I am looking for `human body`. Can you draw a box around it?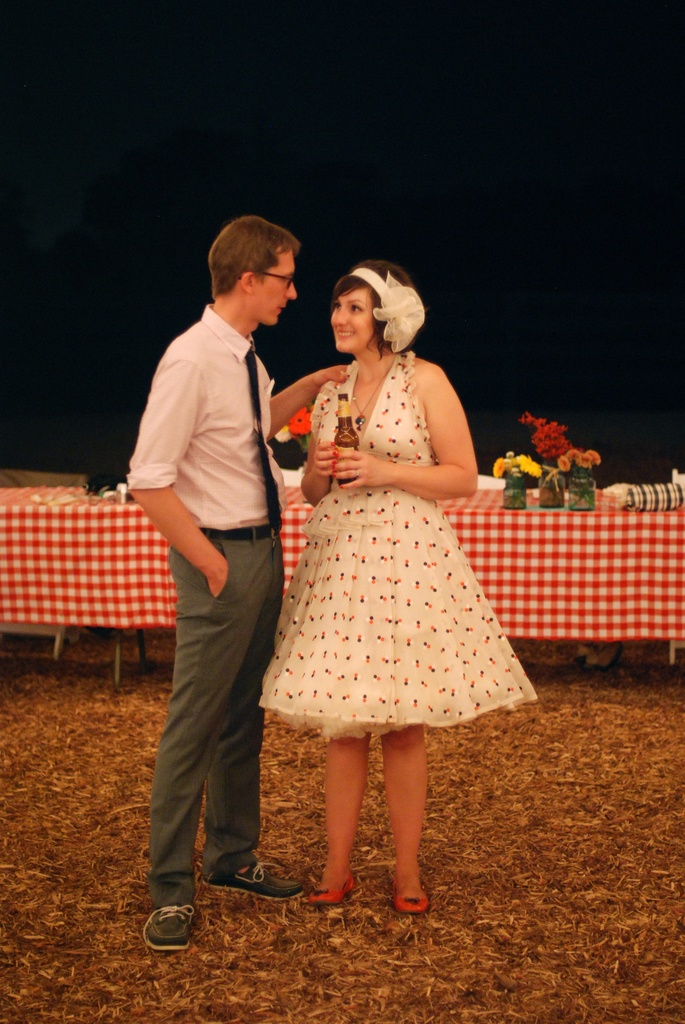
Sure, the bounding box is bbox=[129, 211, 308, 895].
